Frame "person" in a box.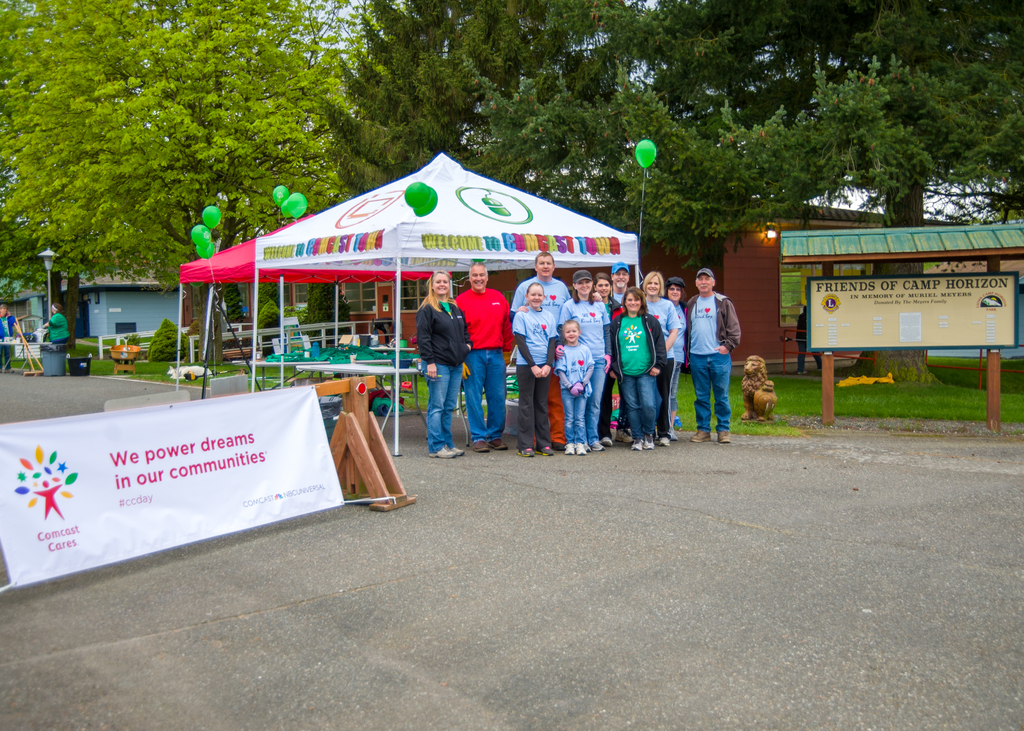
crop(556, 310, 600, 462).
